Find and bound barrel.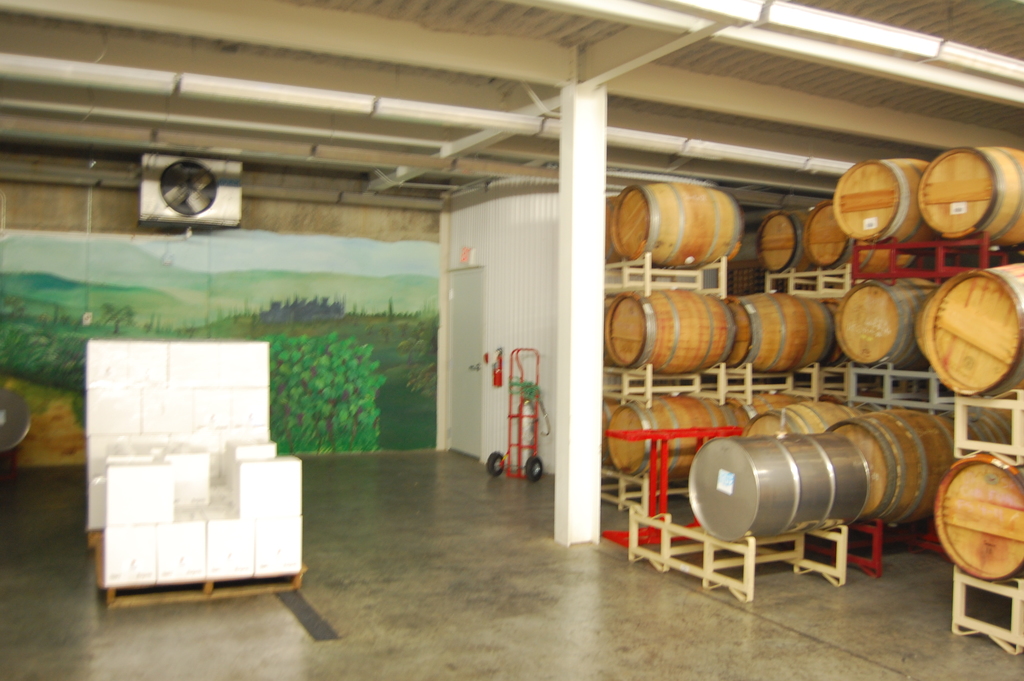
Bound: crop(726, 295, 840, 366).
